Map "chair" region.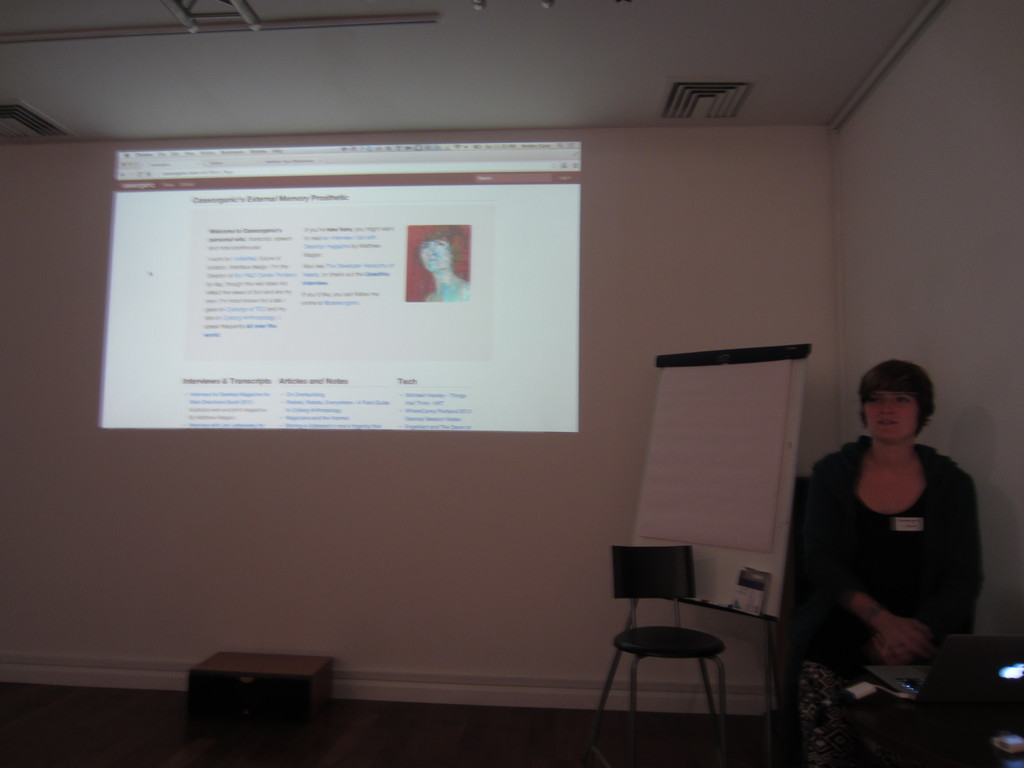
Mapped to (608, 543, 765, 744).
